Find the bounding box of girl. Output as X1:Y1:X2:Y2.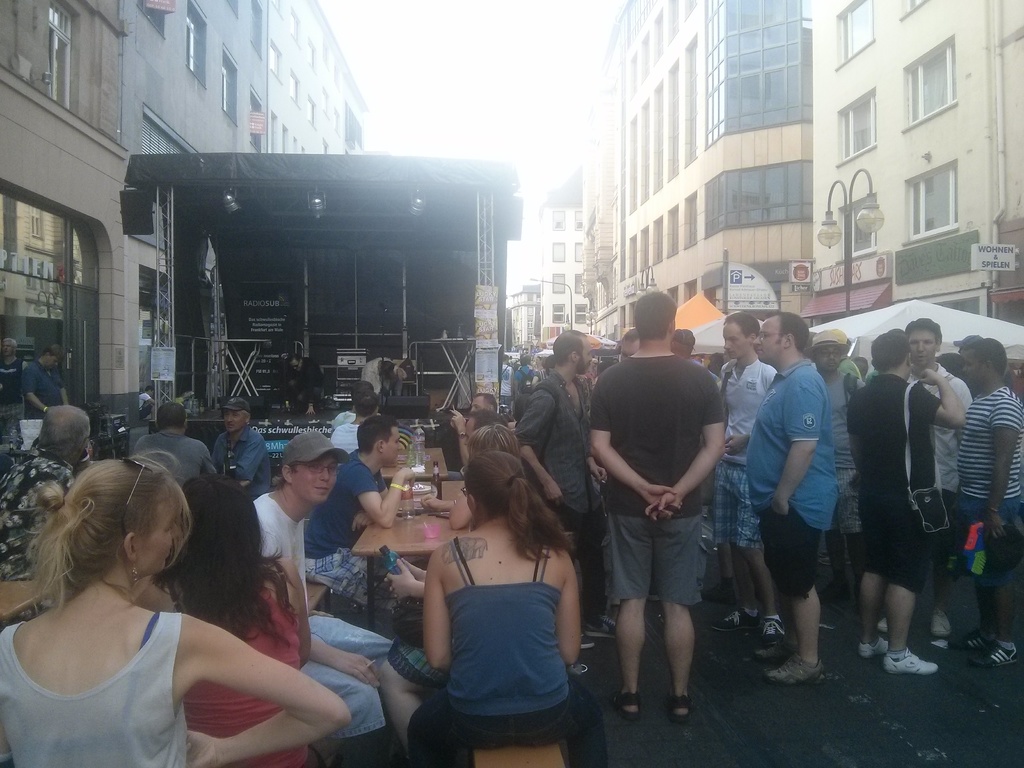
406:450:610:767.
